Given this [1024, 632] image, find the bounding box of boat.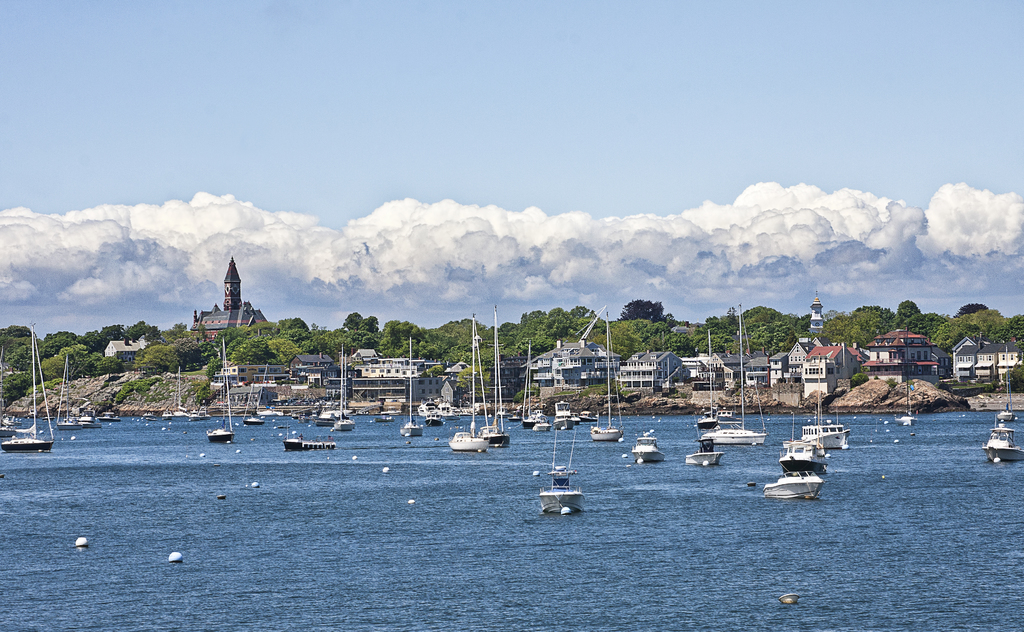
(left=96, top=411, right=124, bottom=421).
